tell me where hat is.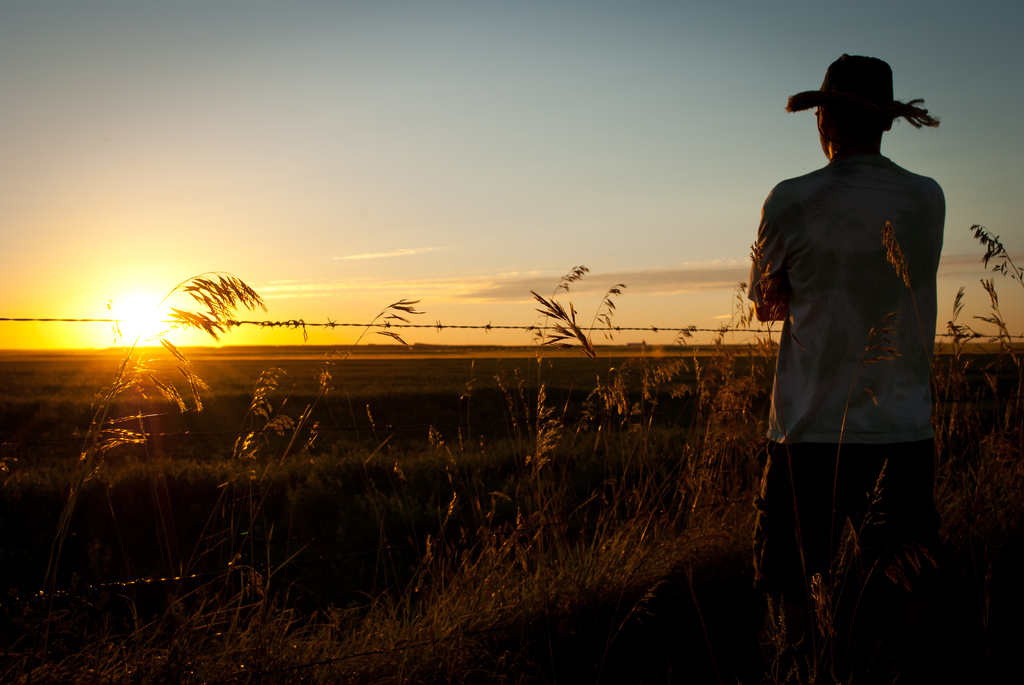
hat is at box=[787, 51, 941, 125].
